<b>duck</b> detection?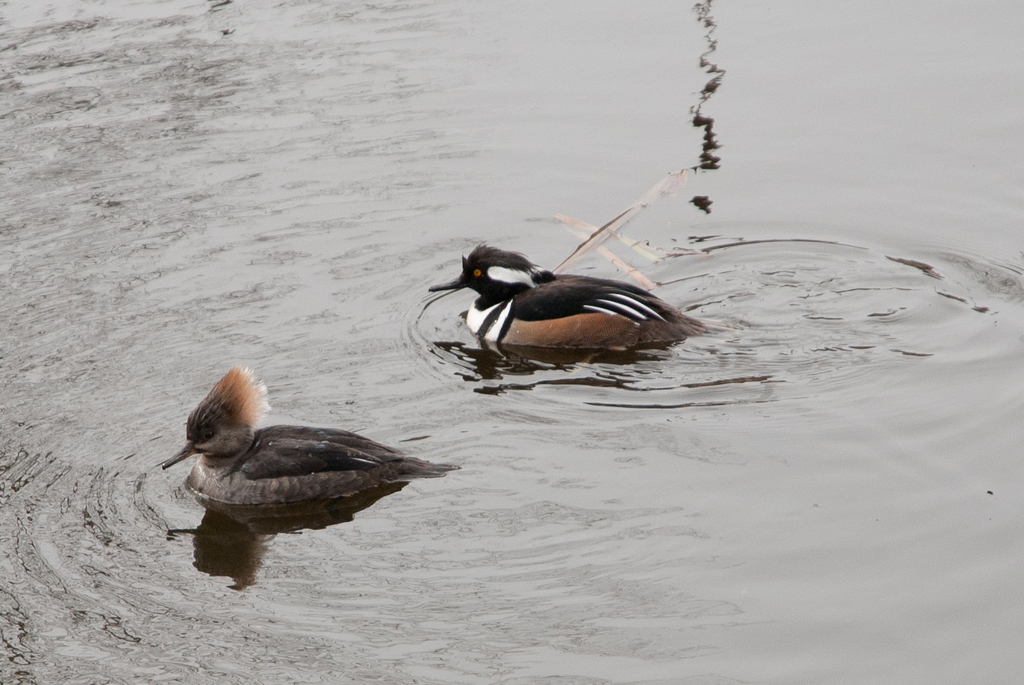
box=[419, 222, 723, 369]
